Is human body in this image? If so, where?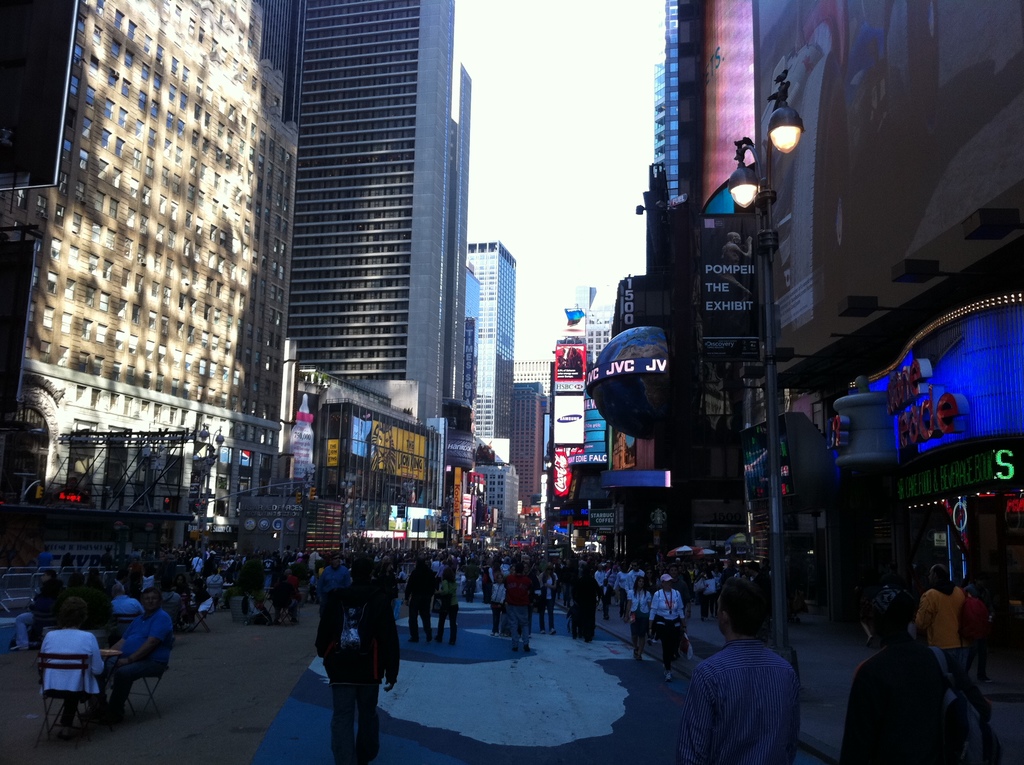
Yes, at 314:577:399:763.
